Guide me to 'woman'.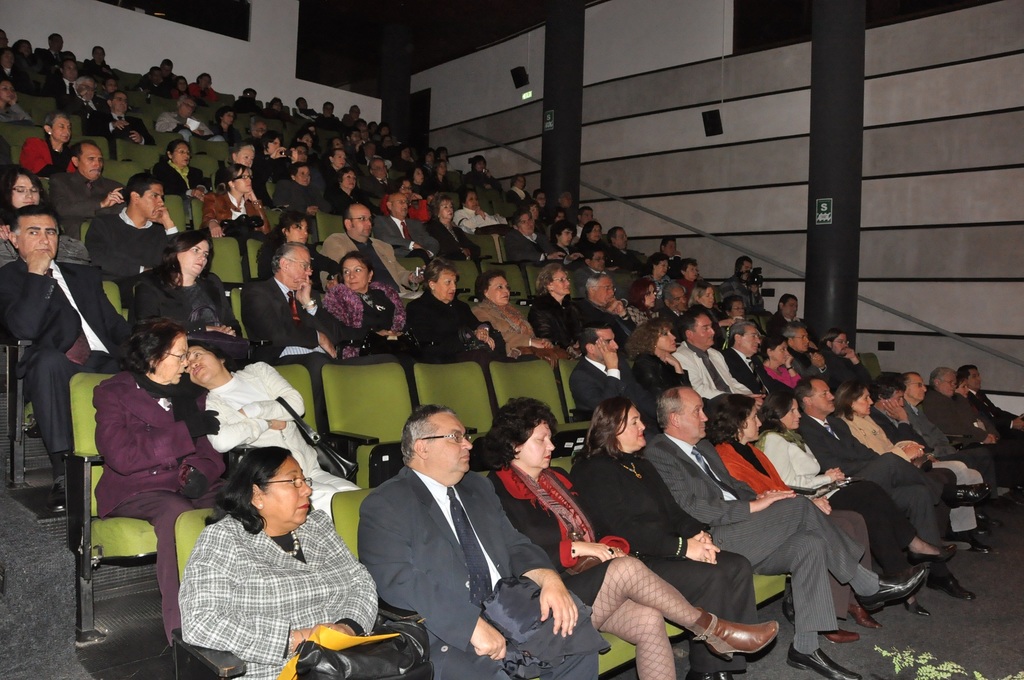
Guidance: pyautogui.locateOnScreen(163, 428, 379, 667).
